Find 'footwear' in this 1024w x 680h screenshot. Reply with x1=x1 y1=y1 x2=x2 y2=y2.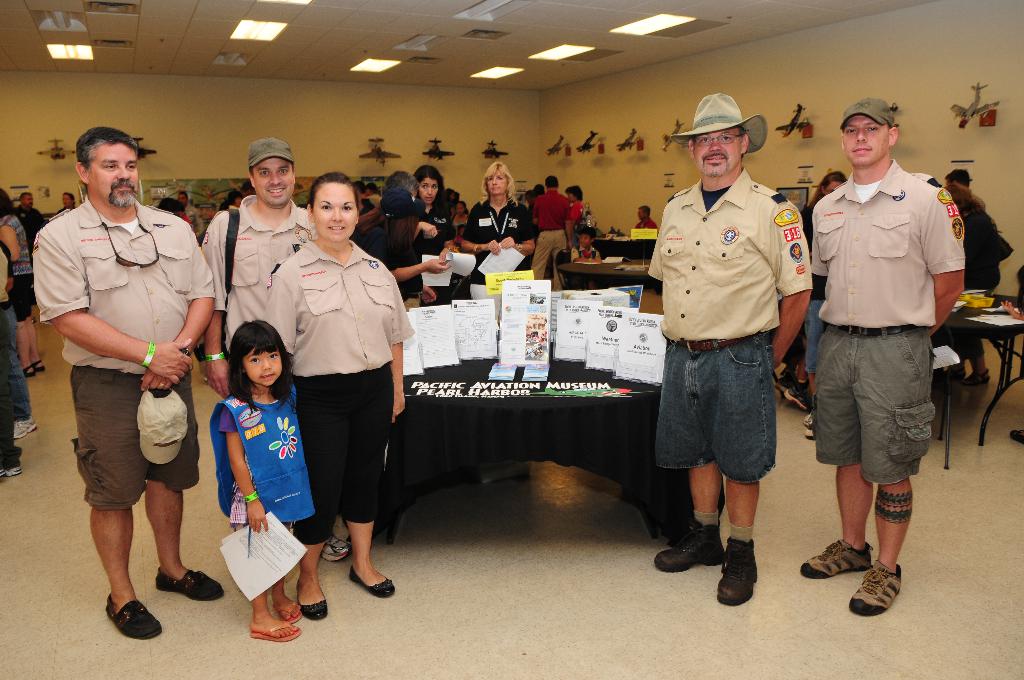
x1=781 y1=386 x2=813 y2=412.
